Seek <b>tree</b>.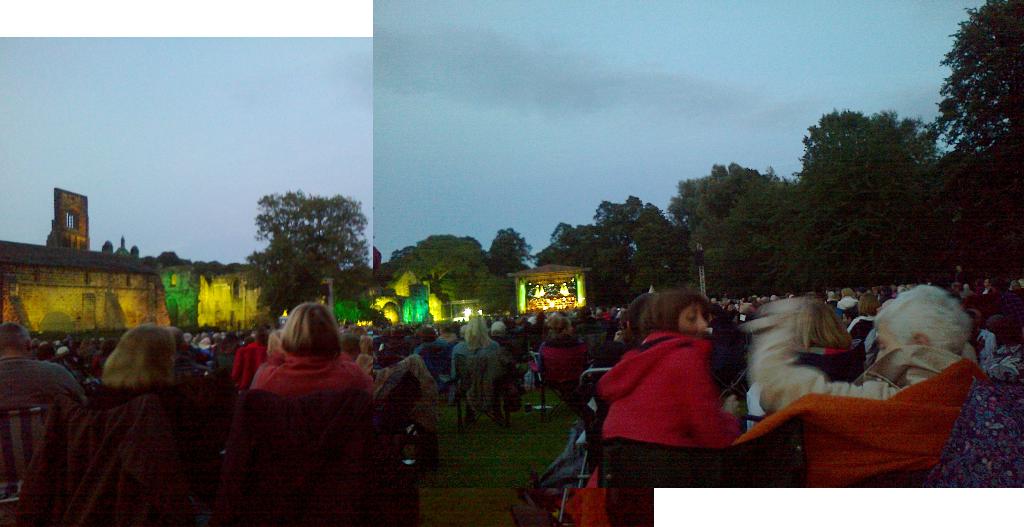
376/231/500/292.
